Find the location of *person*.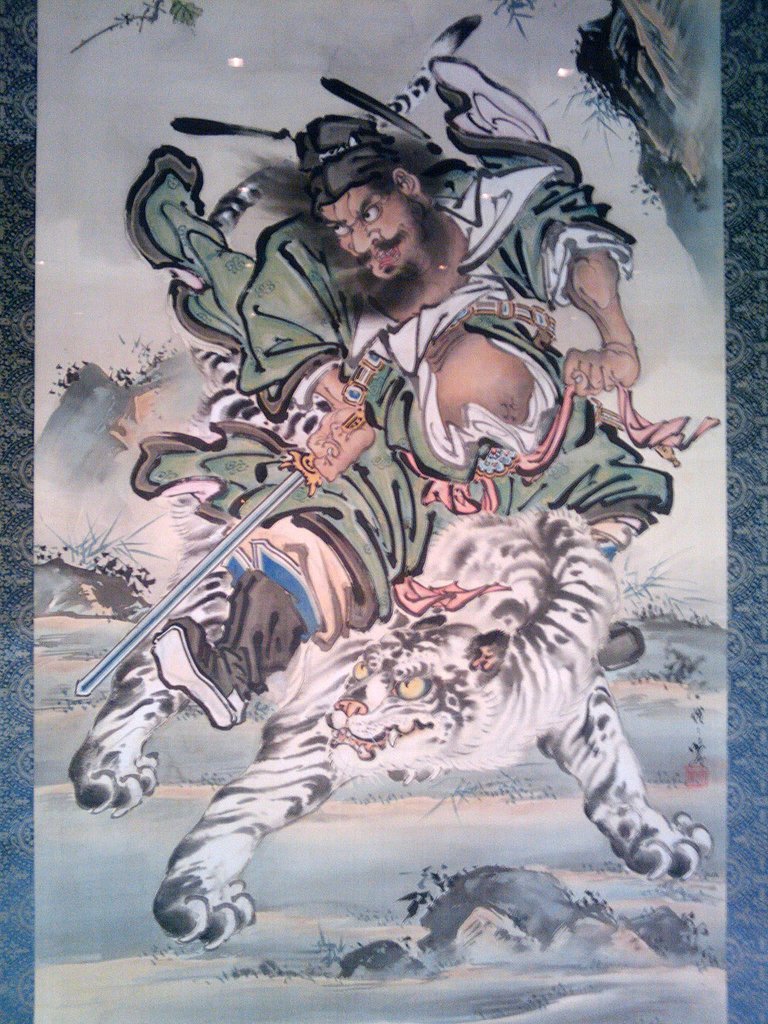
Location: region(121, 109, 673, 732).
